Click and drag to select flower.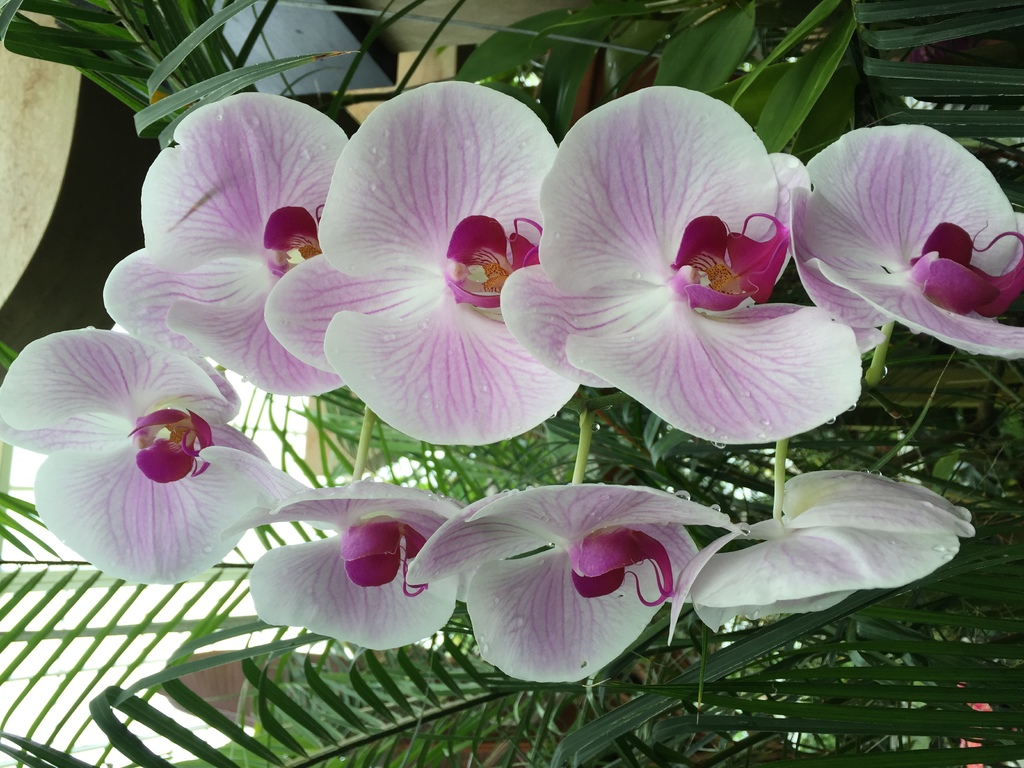
Selection: [left=102, top=90, right=376, bottom=406].
